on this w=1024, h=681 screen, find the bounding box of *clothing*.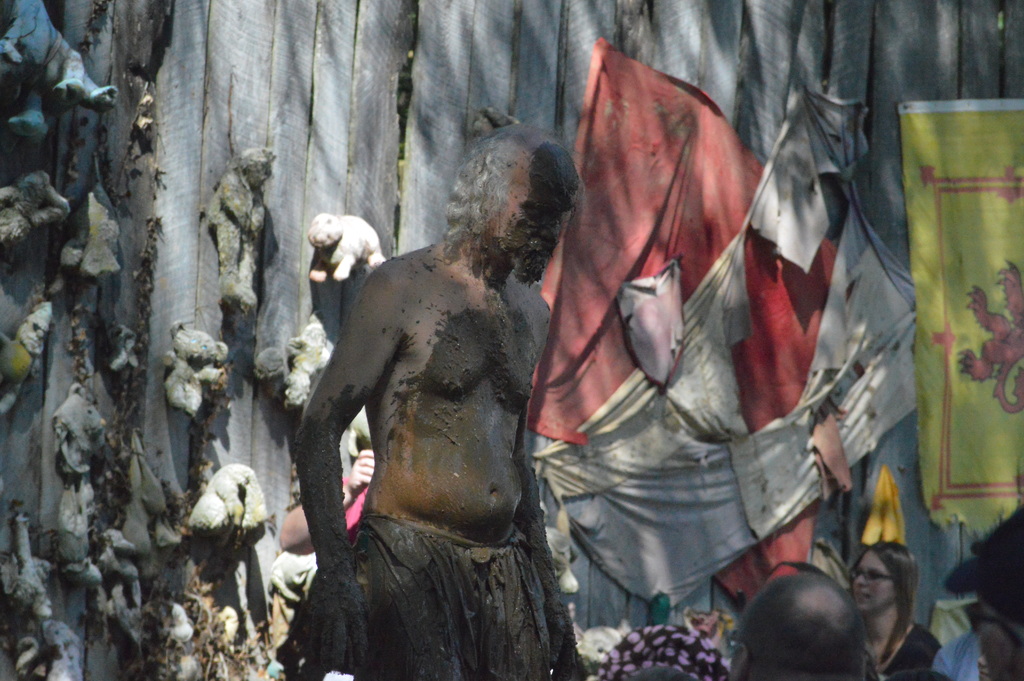
Bounding box: {"left": 351, "top": 514, "right": 552, "bottom": 680}.
